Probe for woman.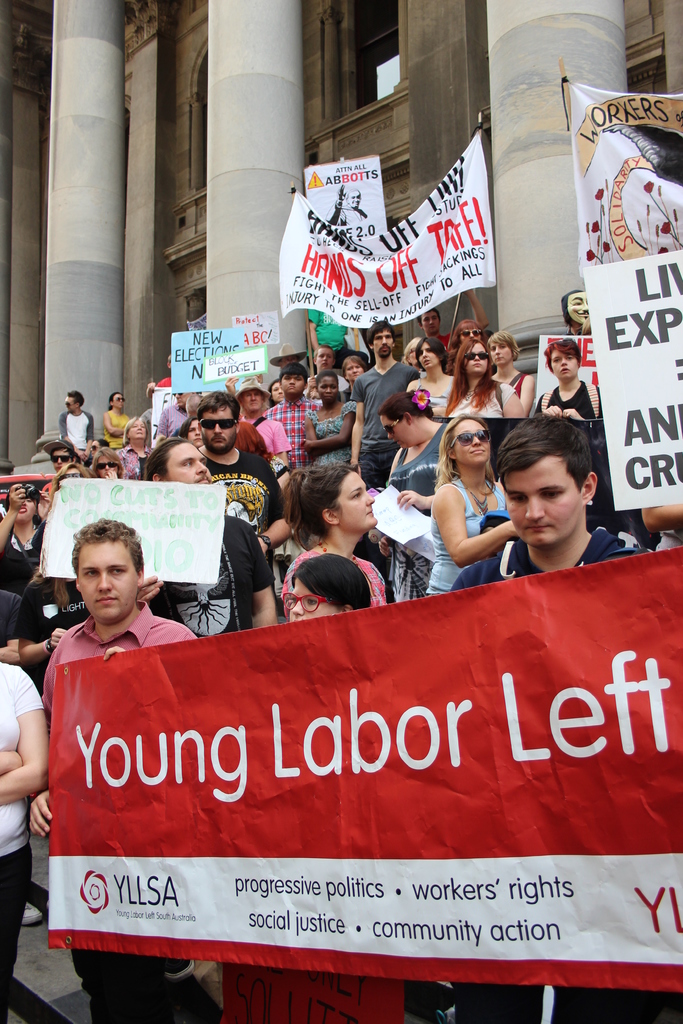
Probe result: 538 335 604 419.
